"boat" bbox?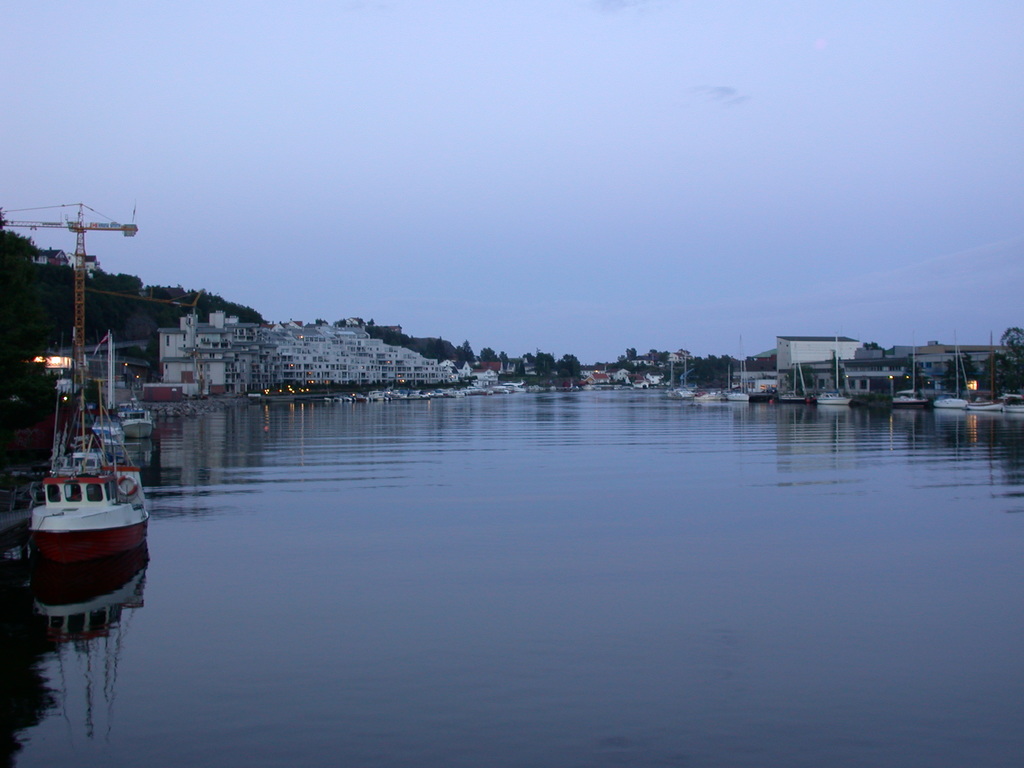
(left=766, top=346, right=808, bottom=404)
